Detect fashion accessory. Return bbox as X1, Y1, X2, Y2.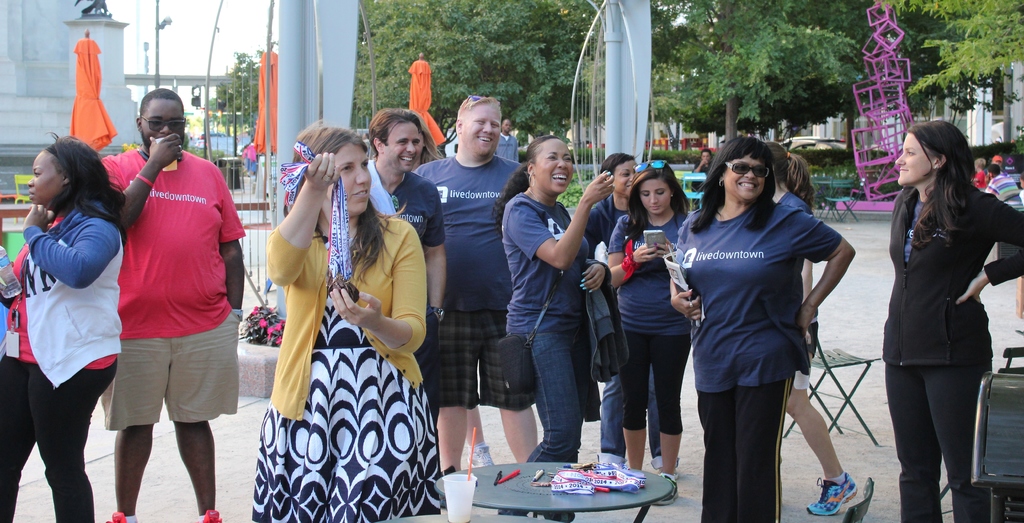
662, 249, 670, 258.
